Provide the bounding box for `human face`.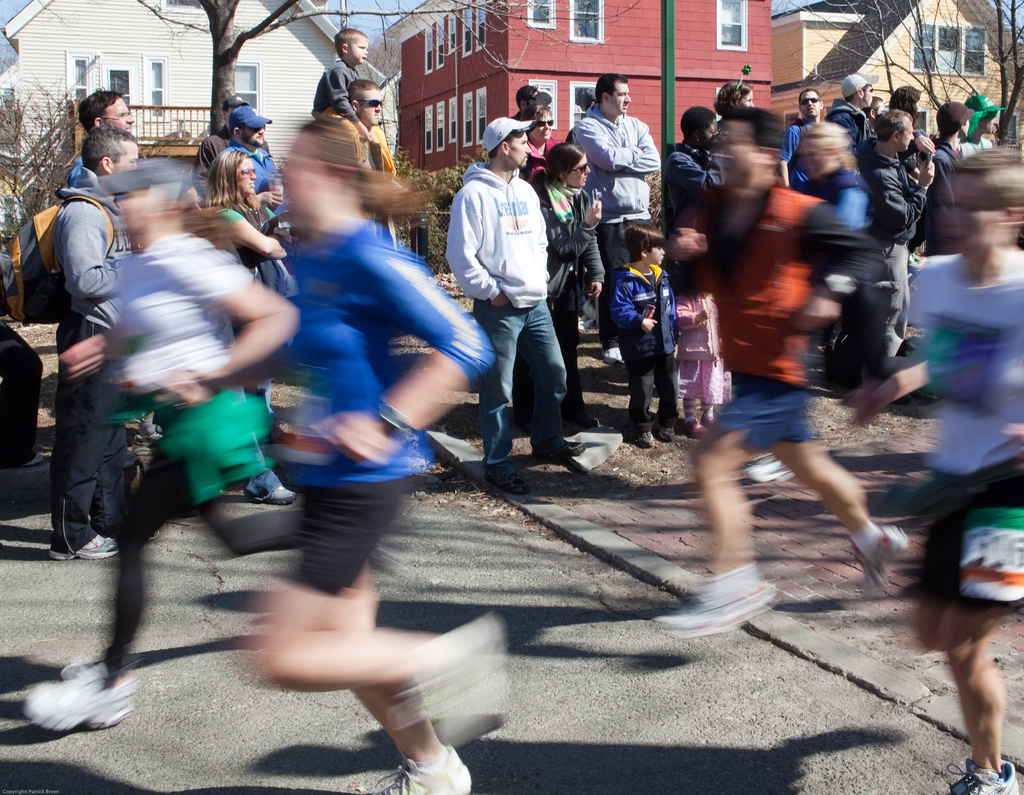
[739,91,755,110].
